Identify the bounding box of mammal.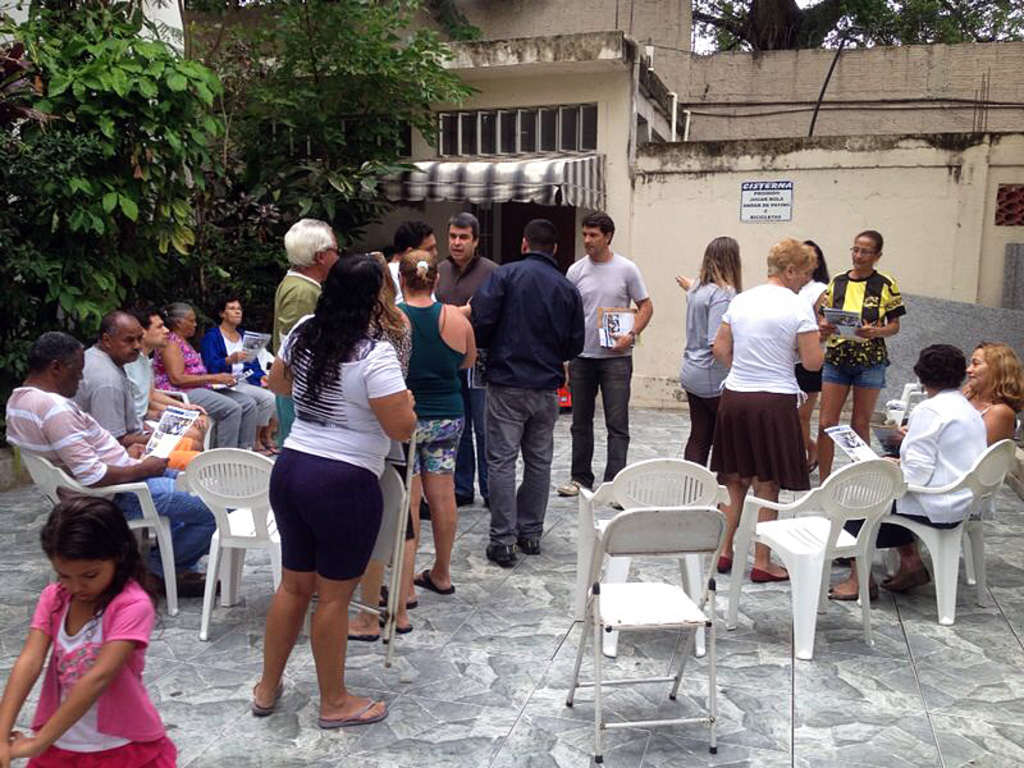
(8, 503, 166, 744).
